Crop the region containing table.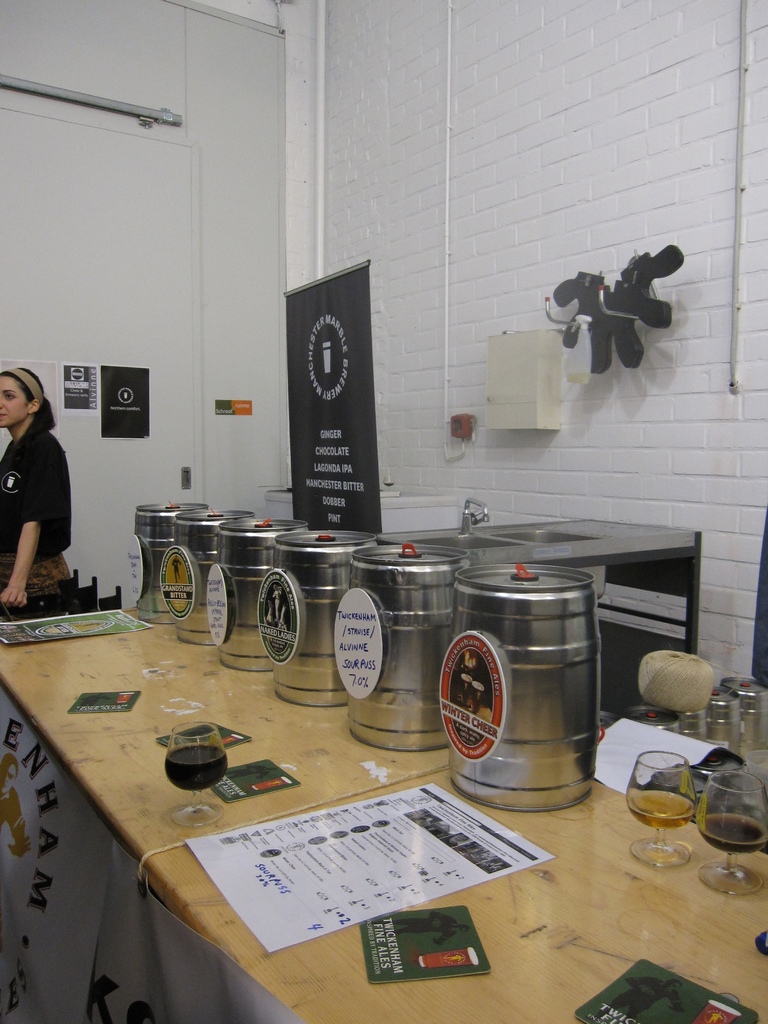
Crop region: l=0, t=562, r=644, b=991.
